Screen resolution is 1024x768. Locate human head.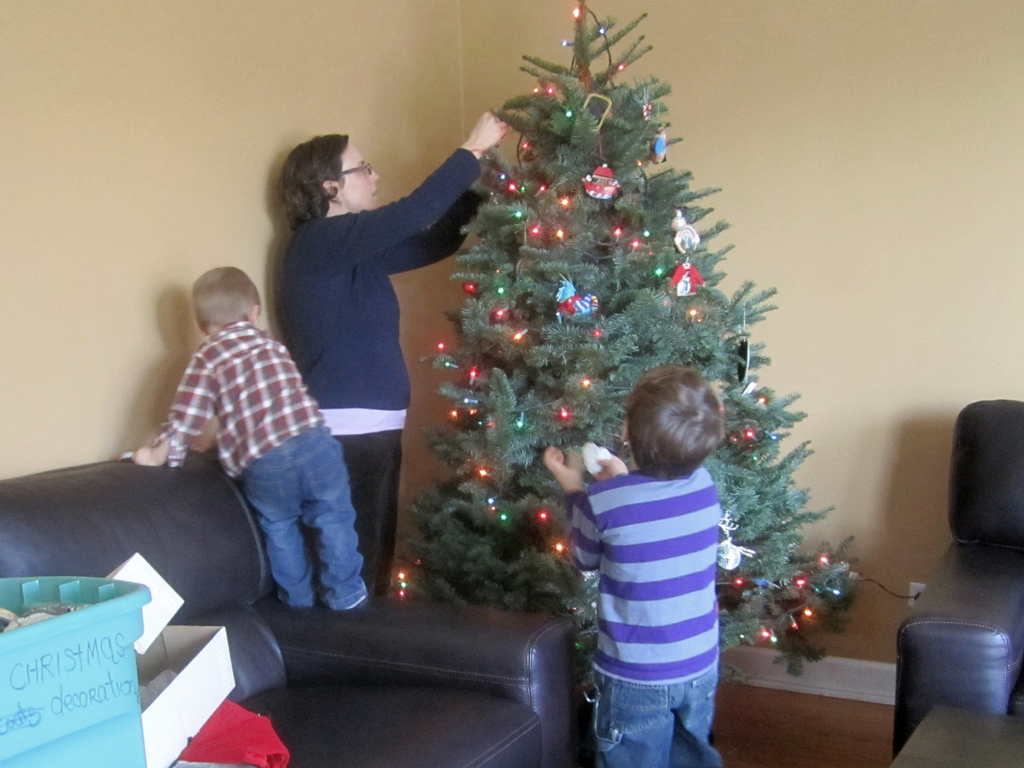
{"x1": 287, "y1": 135, "x2": 380, "y2": 213}.
